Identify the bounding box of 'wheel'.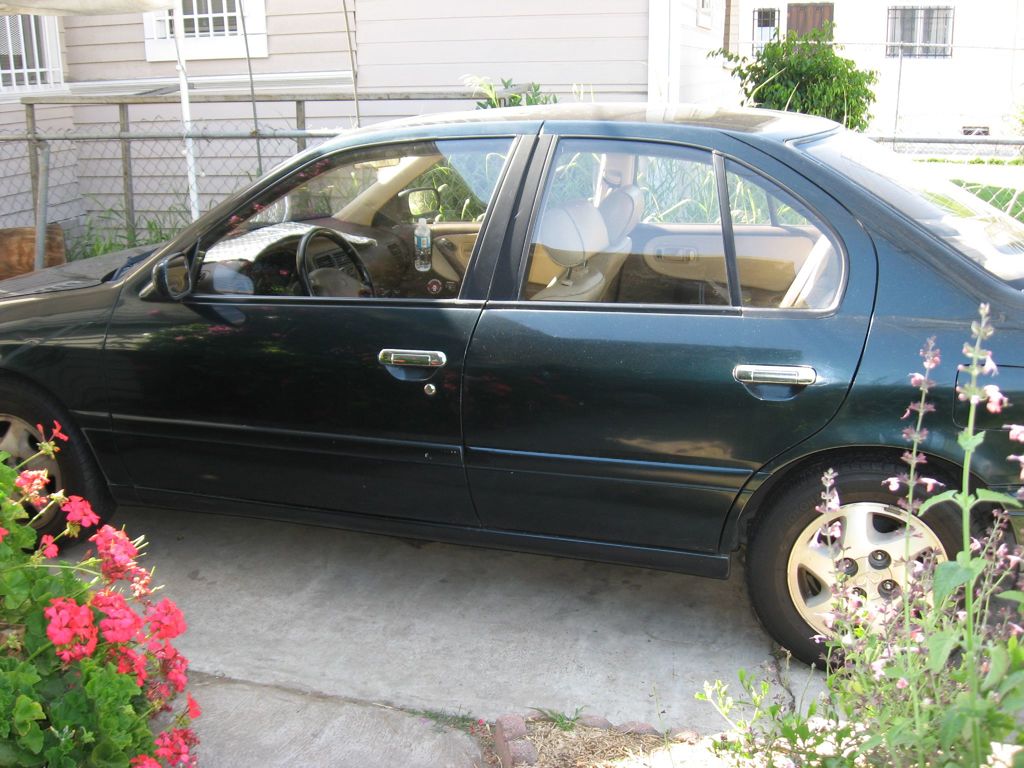
[295, 227, 374, 301].
